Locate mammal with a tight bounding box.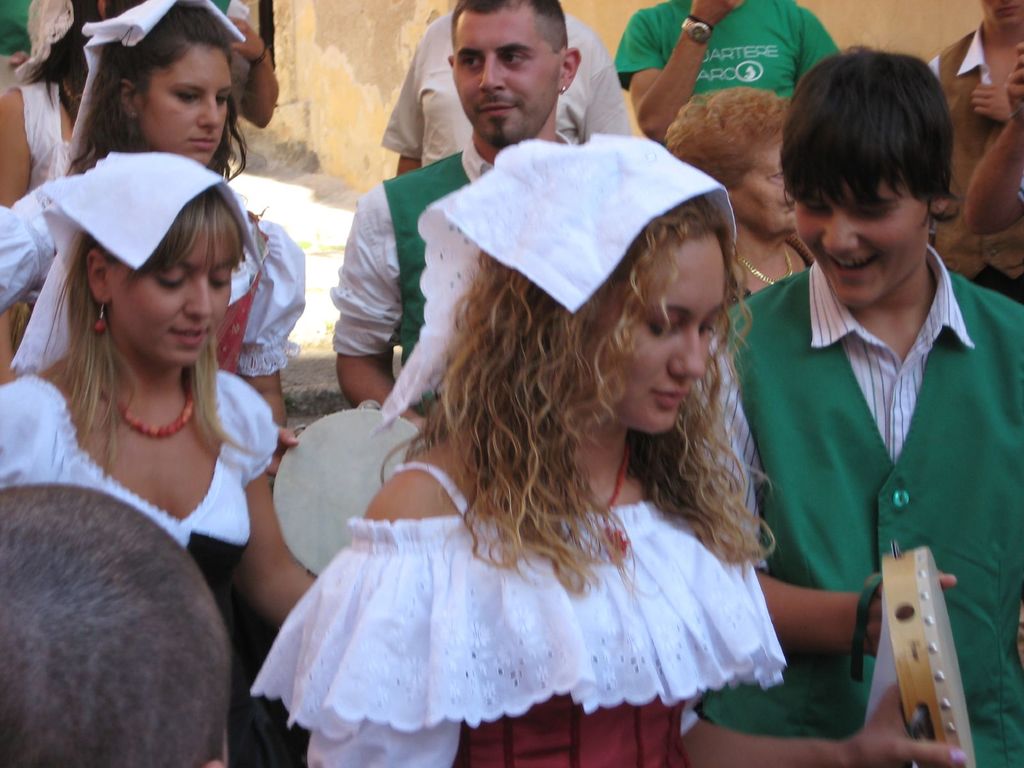
0,0,285,204.
